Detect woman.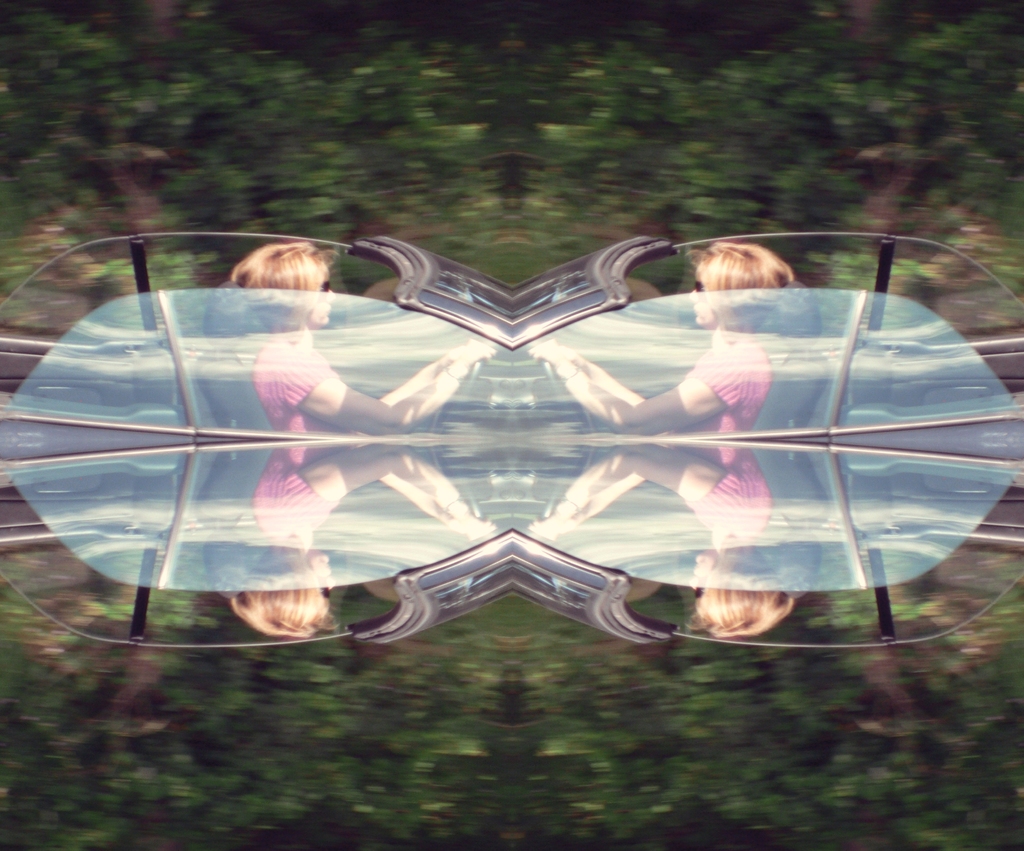
Detected at box=[541, 336, 803, 641].
